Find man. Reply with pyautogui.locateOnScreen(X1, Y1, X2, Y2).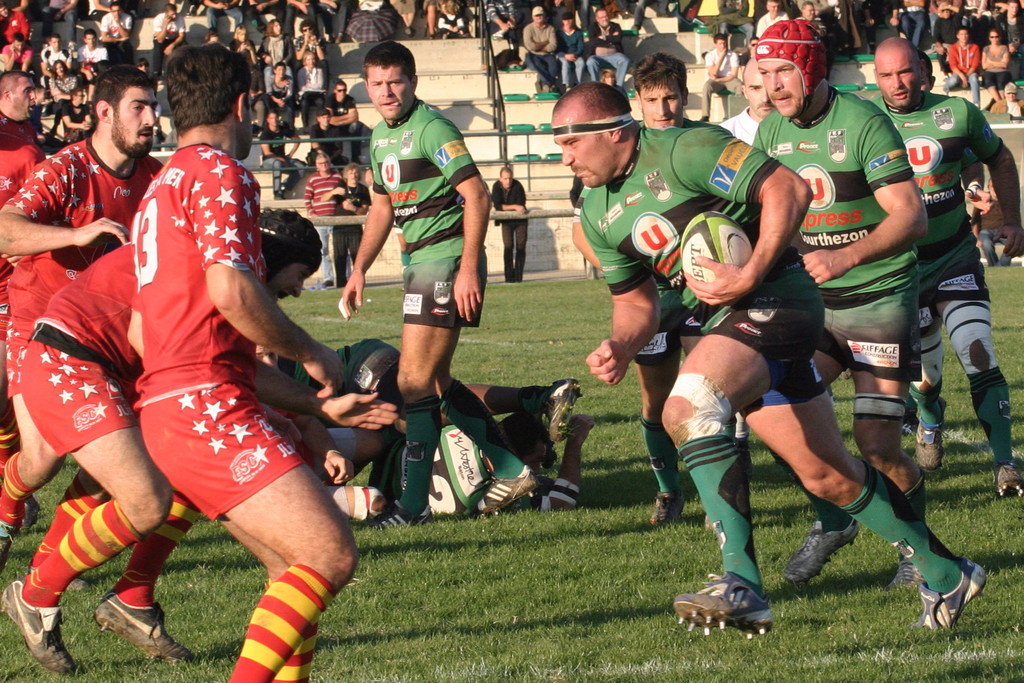
pyautogui.locateOnScreen(587, 7, 636, 79).
